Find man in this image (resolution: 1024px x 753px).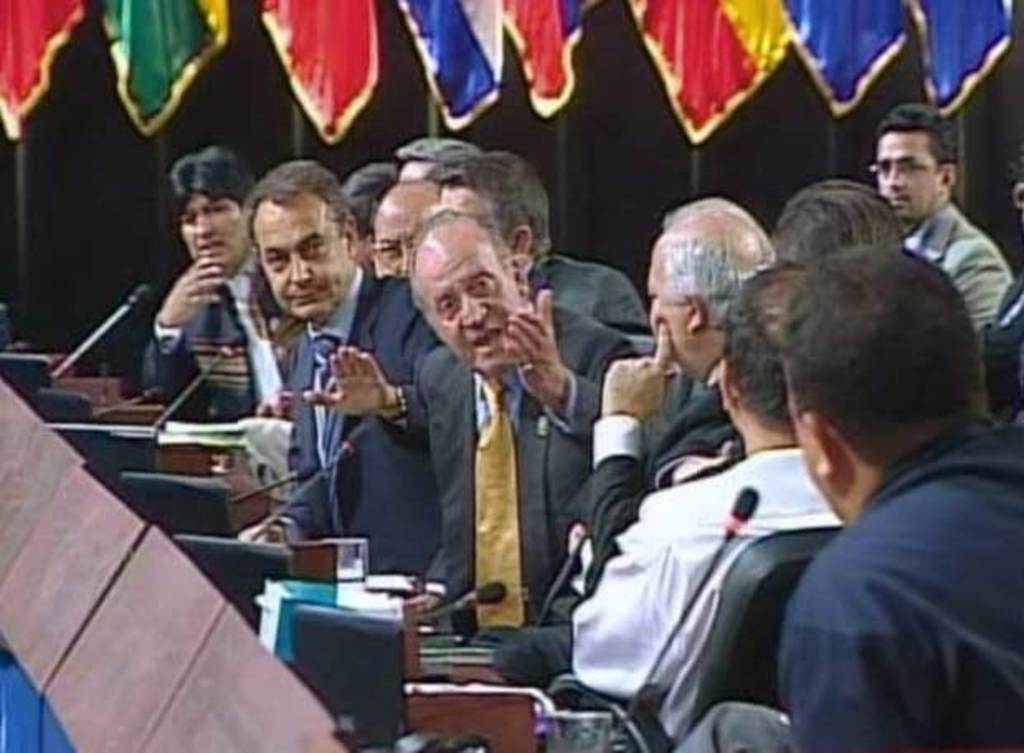
{"left": 395, "top": 201, "right": 638, "bottom": 637}.
